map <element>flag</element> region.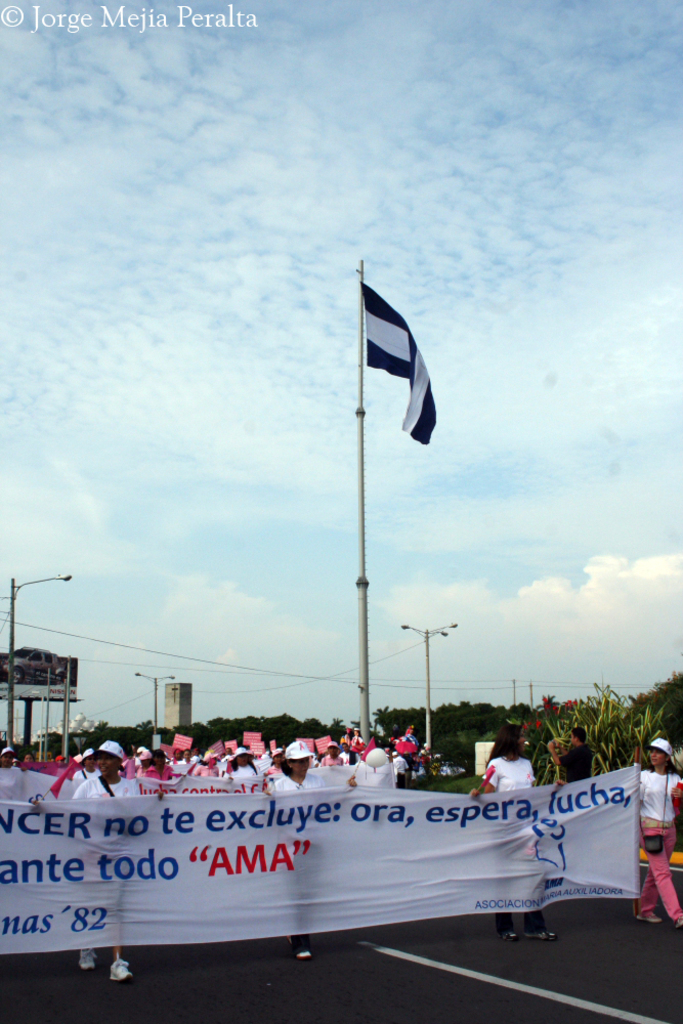
Mapped to (x1=401, y1=723, x2=413, y2=734).
